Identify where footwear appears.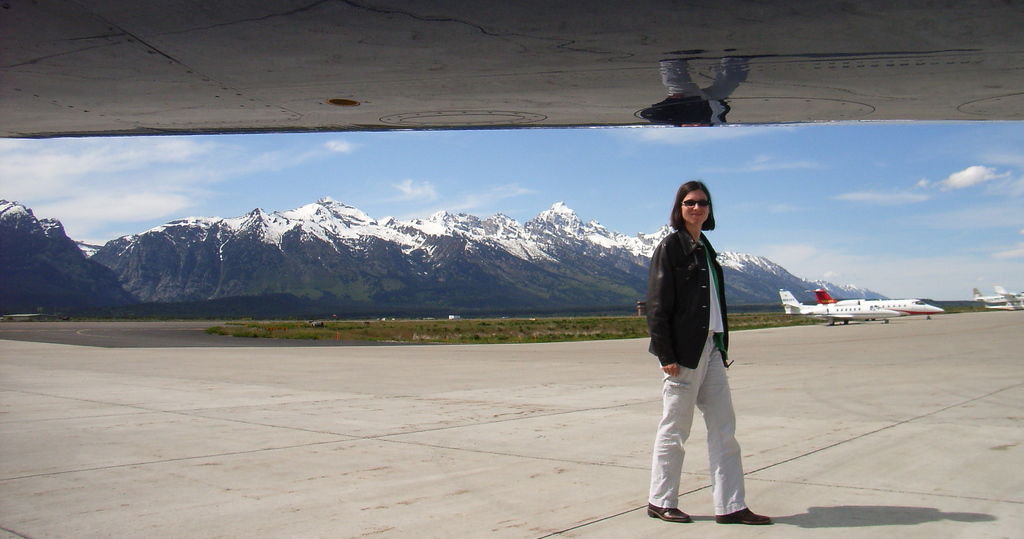
Appears at [x1=717, y1=506, x2=772, y2=524].
